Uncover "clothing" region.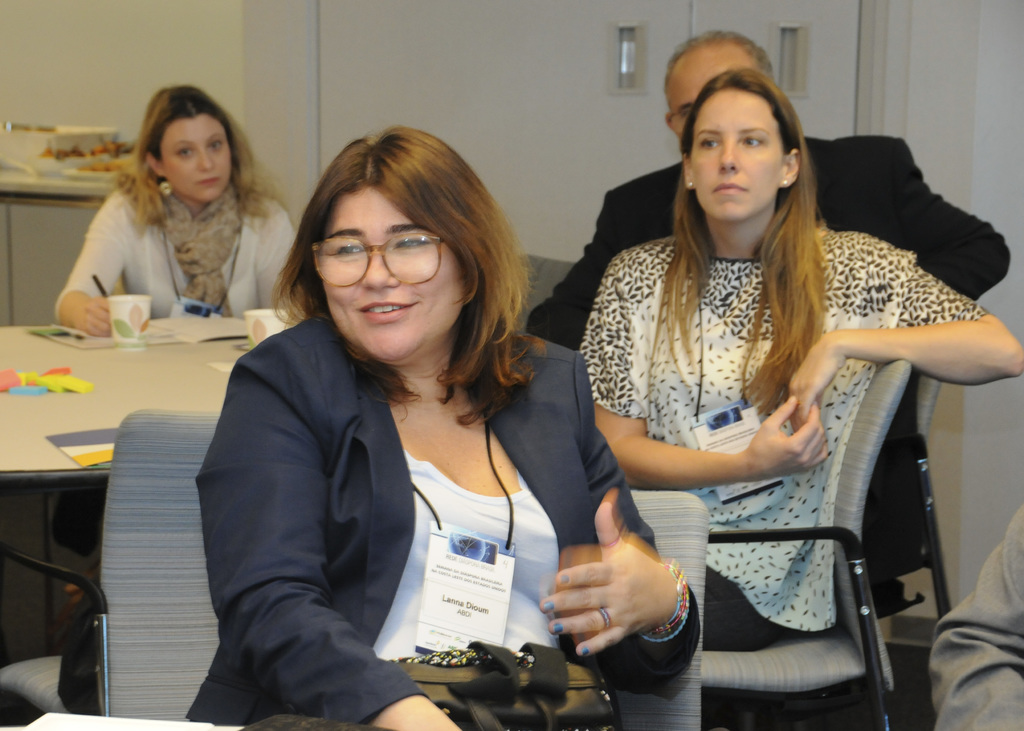
Uncovered: (x1=185, y1=289, x2=637, y2=704).
